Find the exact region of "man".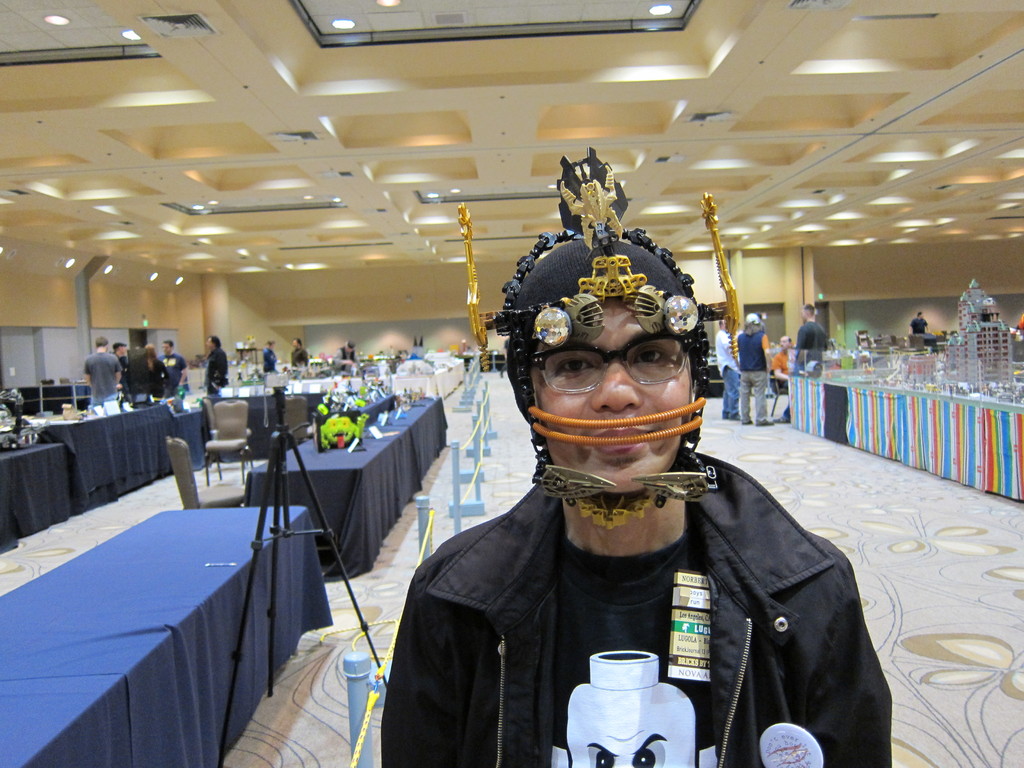
Exact region: x1=289 y1=342 x2=311 y2=370.
